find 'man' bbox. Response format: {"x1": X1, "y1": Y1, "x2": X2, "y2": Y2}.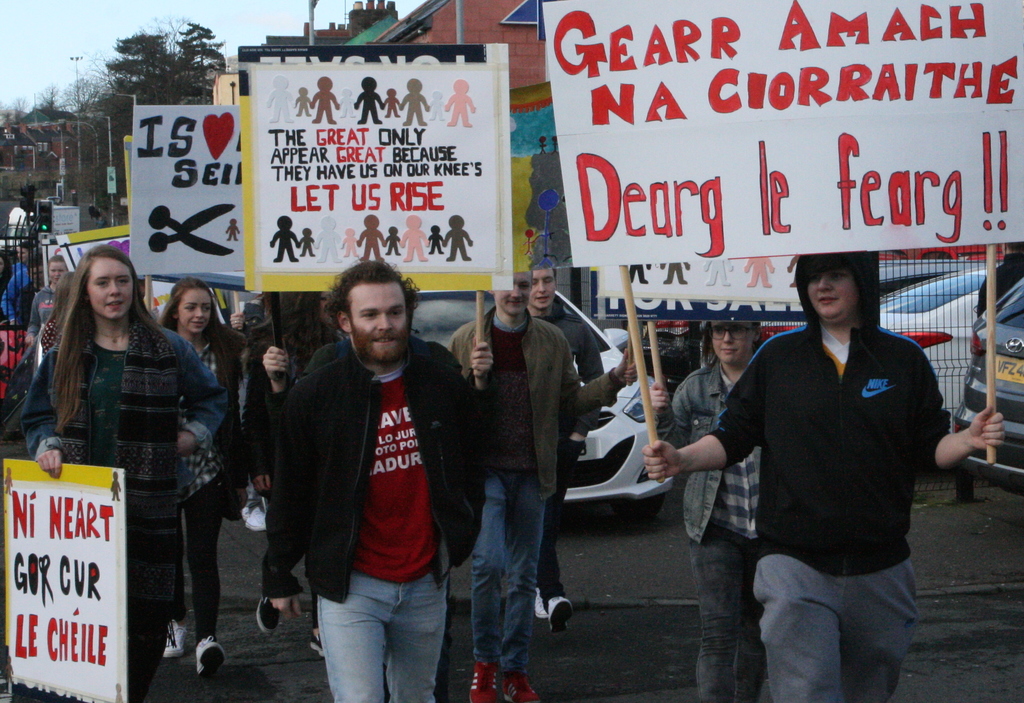
{"x1": 525, "y1": 260, "x2": 607, "y2": 638}.
